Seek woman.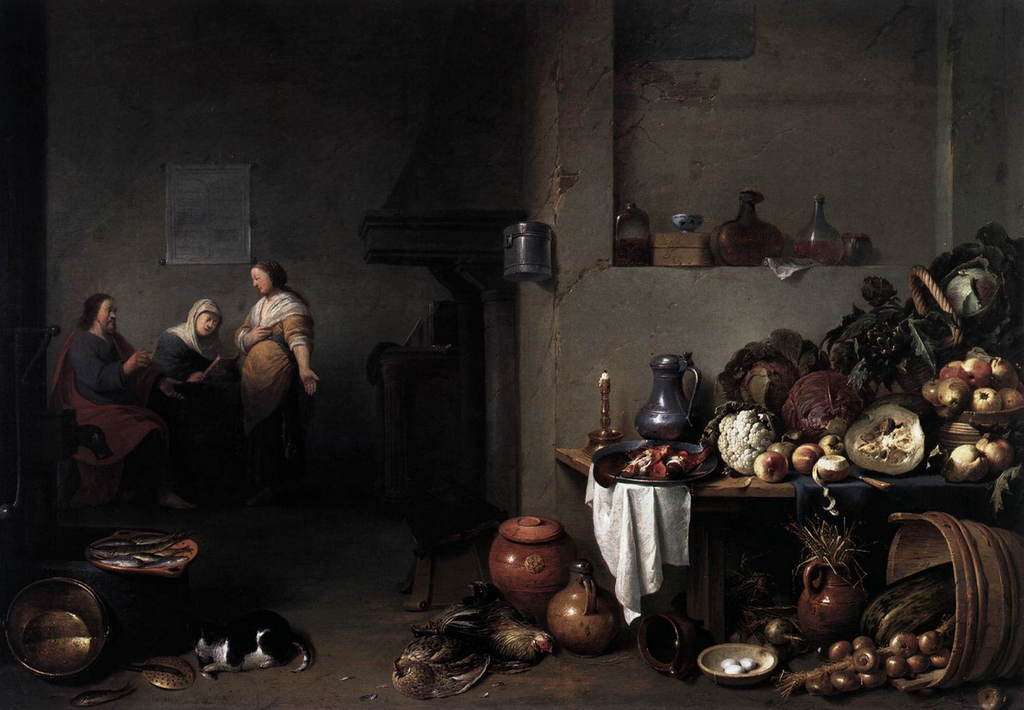
(149, 301, 232, 506).
